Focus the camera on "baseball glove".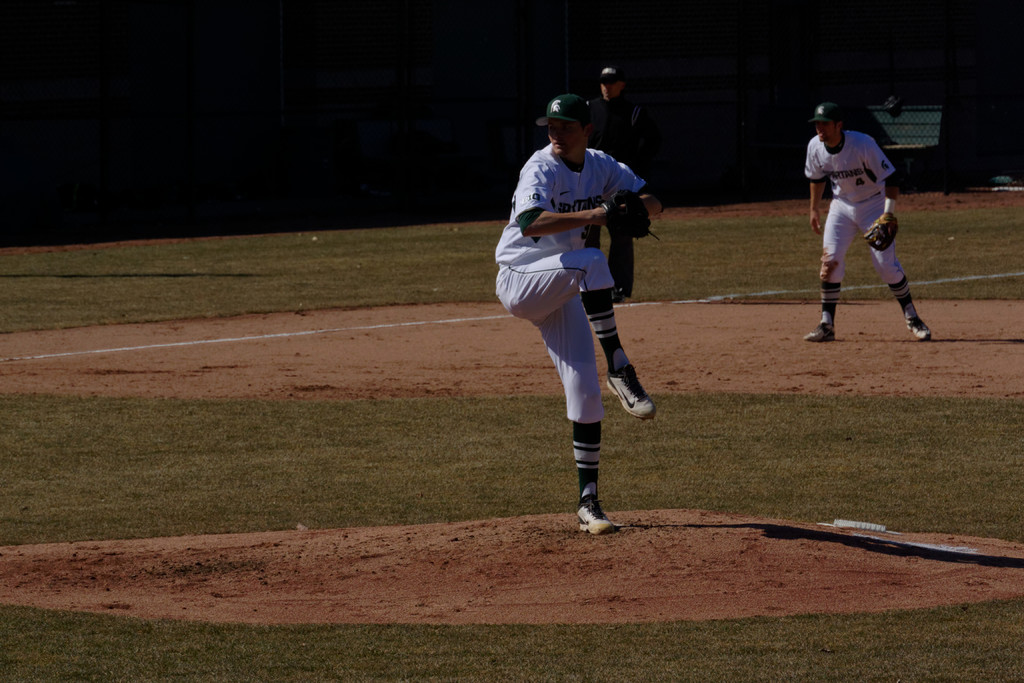
Focus region: (598, 186, 664, 240).
